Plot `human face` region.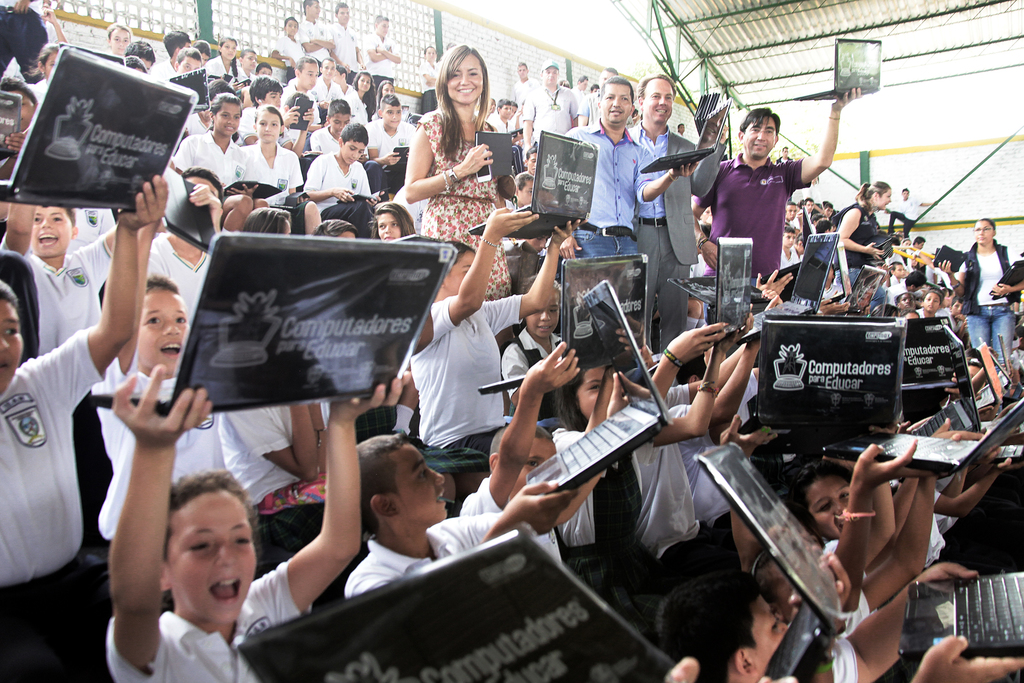
Plotted at x1=173, y1=497, x2=259, y2=626.
